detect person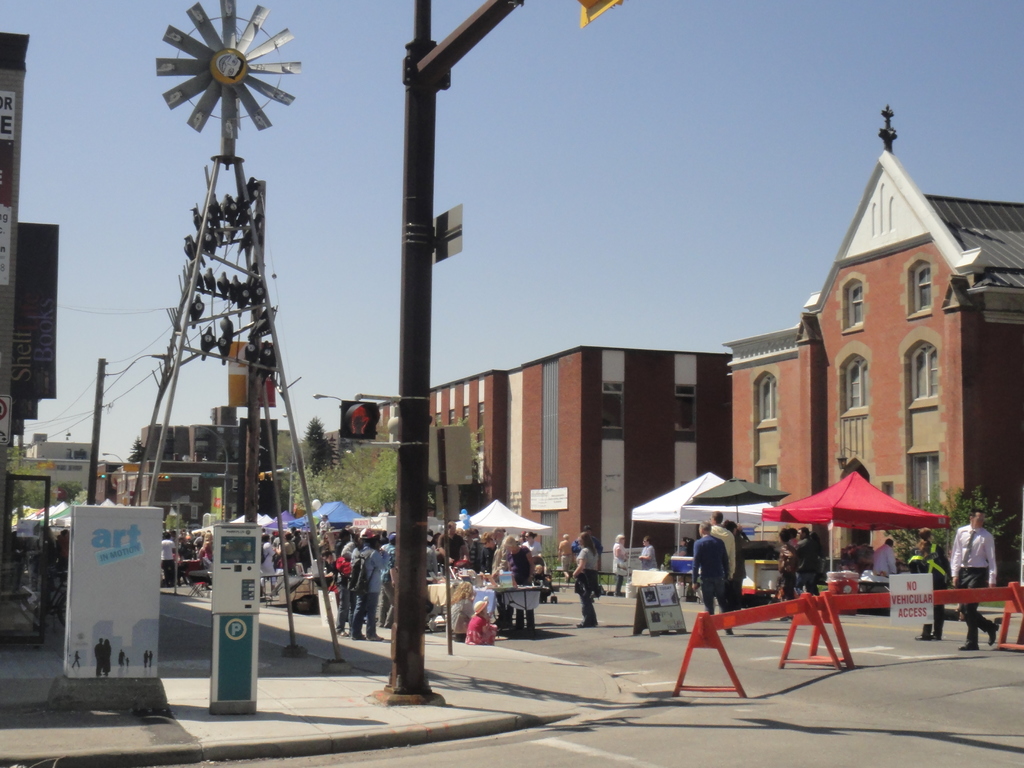
{"left": 947, "top": 502, "right": 1005, "bottom": 655}
